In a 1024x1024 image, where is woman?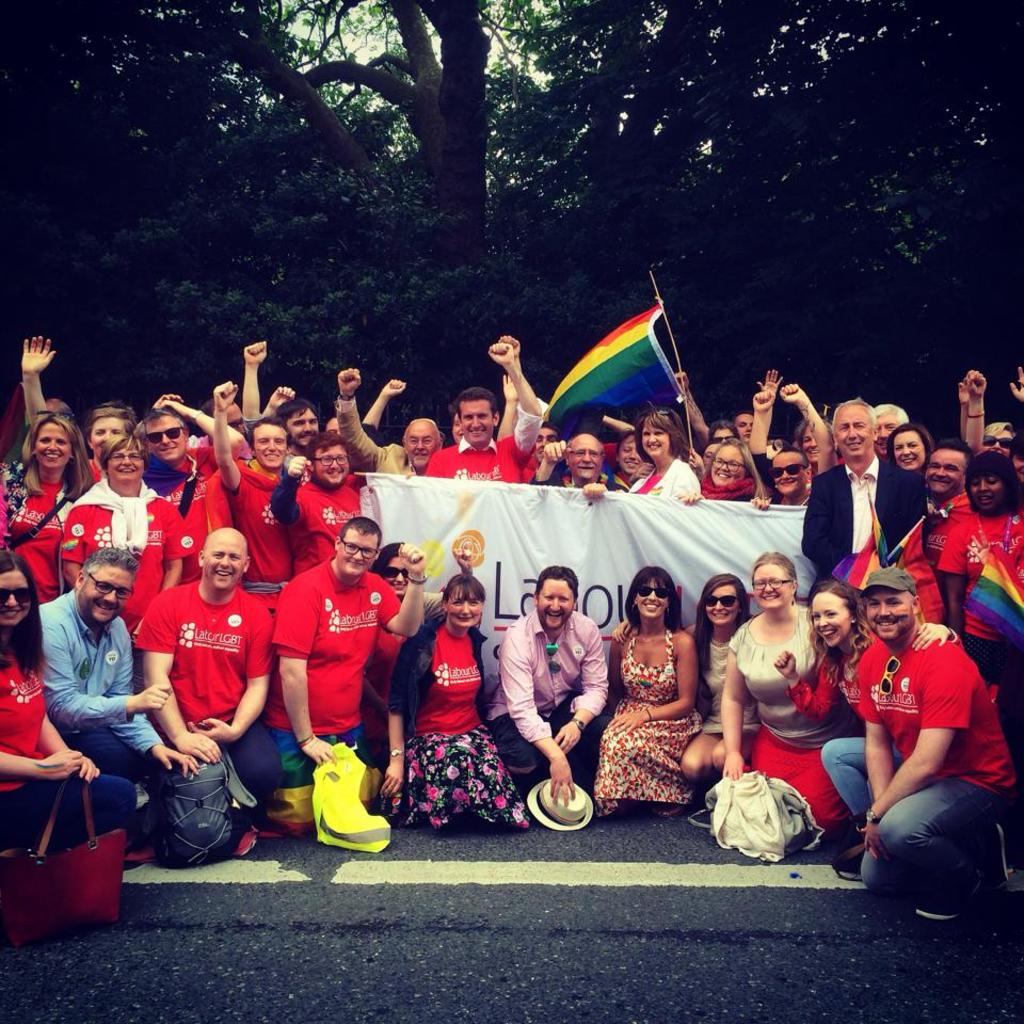
box(626, 402, 713, 499).
